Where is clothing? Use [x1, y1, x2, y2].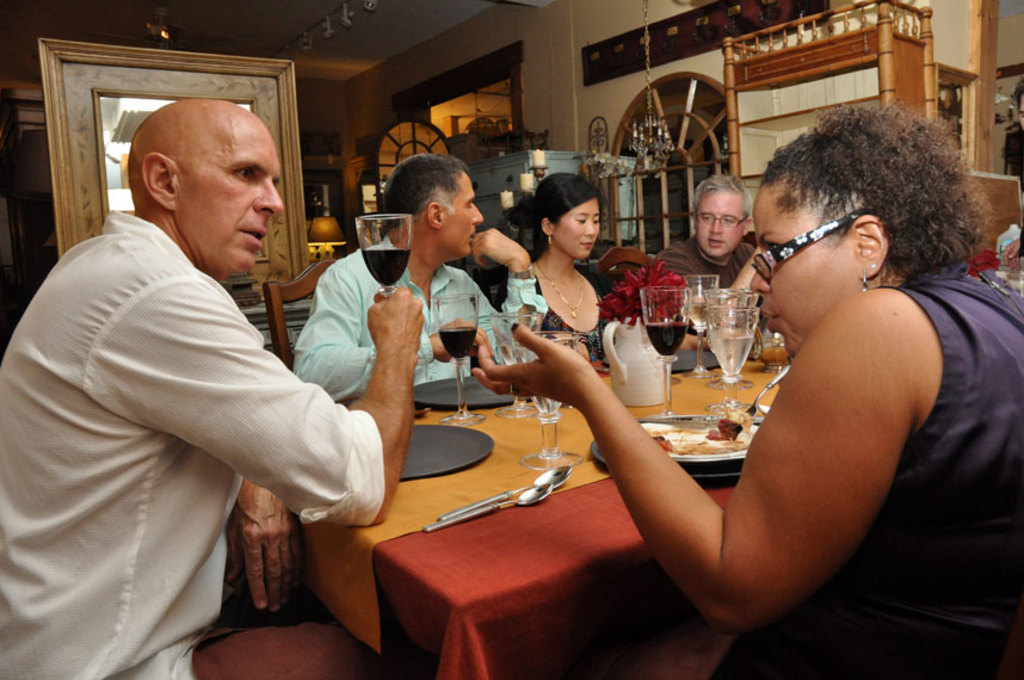
[295, 237, 548, 402].
